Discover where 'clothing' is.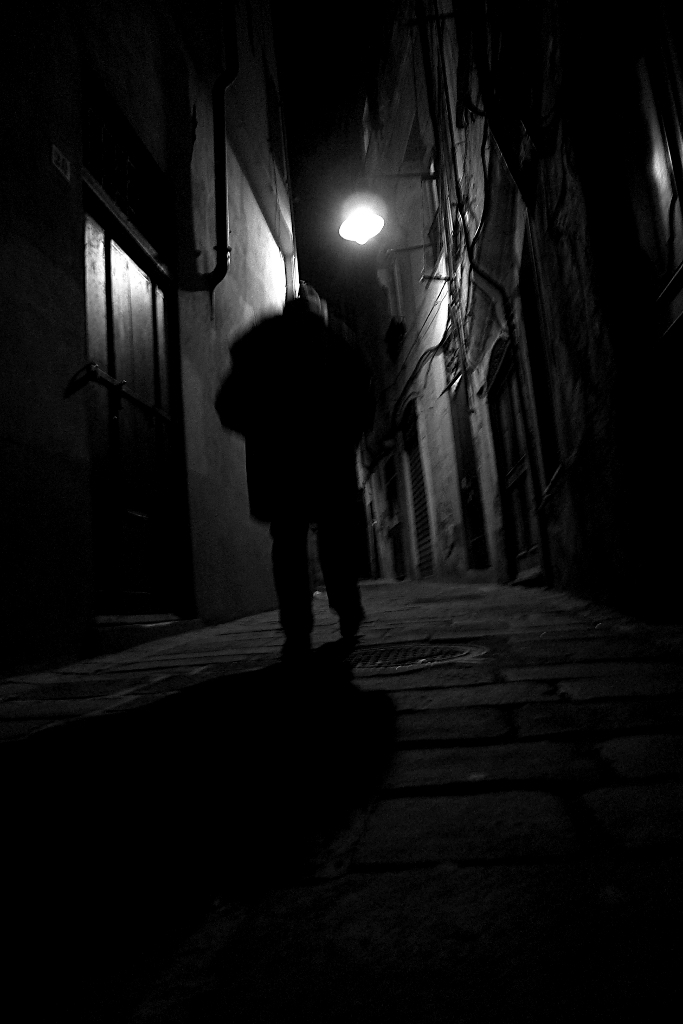
Discovered at Rect(215, 220, 407, 641).
